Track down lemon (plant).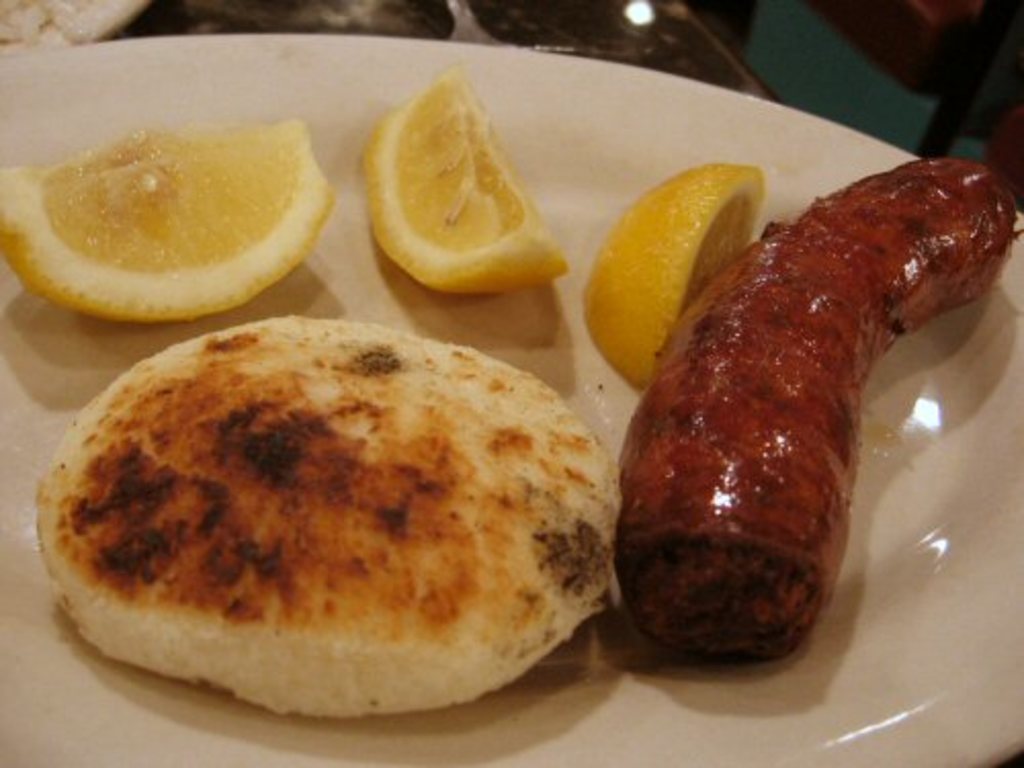
Tracked to detection(358, 70, 569, 293).
